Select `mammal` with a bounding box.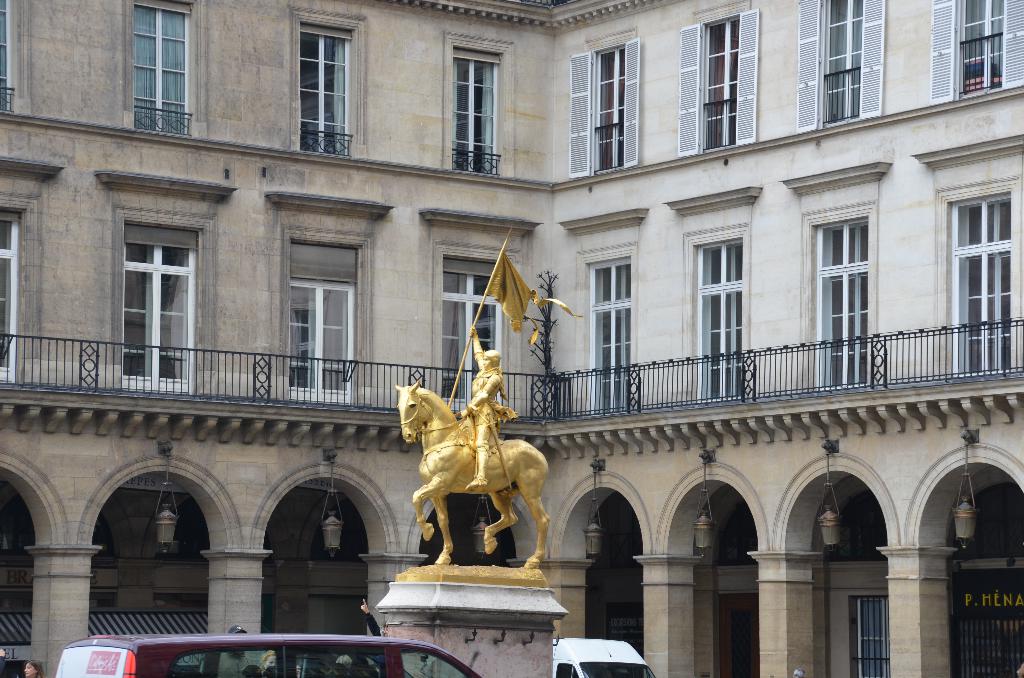
<bbox>365, 599, 394, 677</bbox>.
